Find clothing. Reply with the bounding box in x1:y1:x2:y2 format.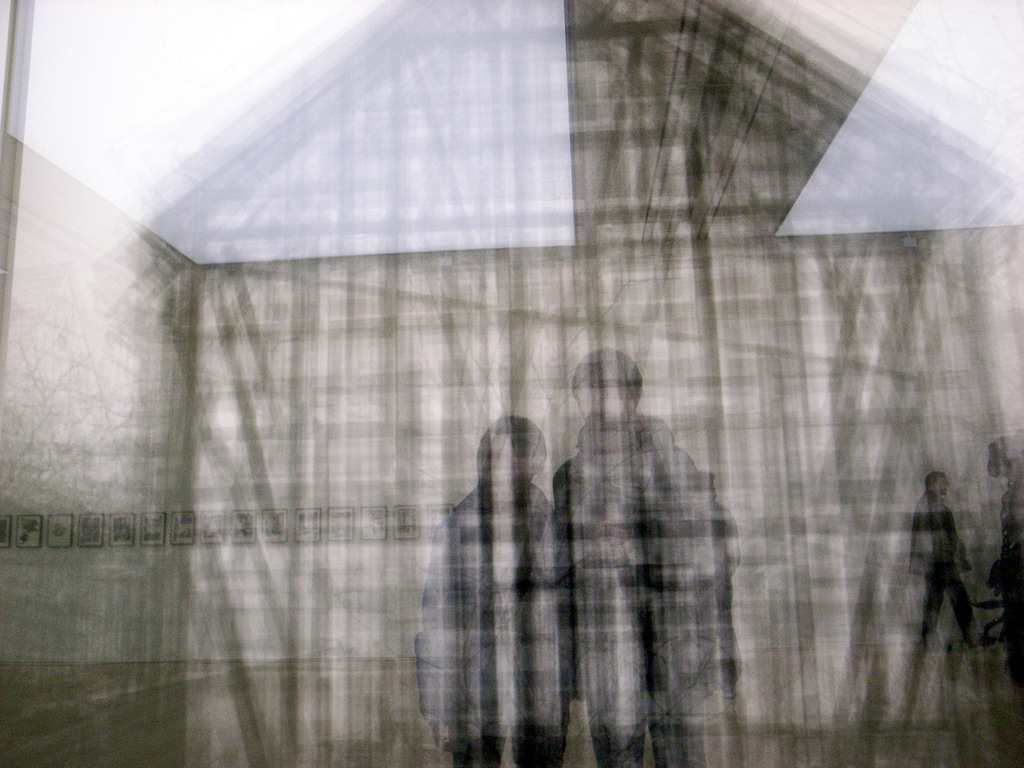
980:471:1023:683.
